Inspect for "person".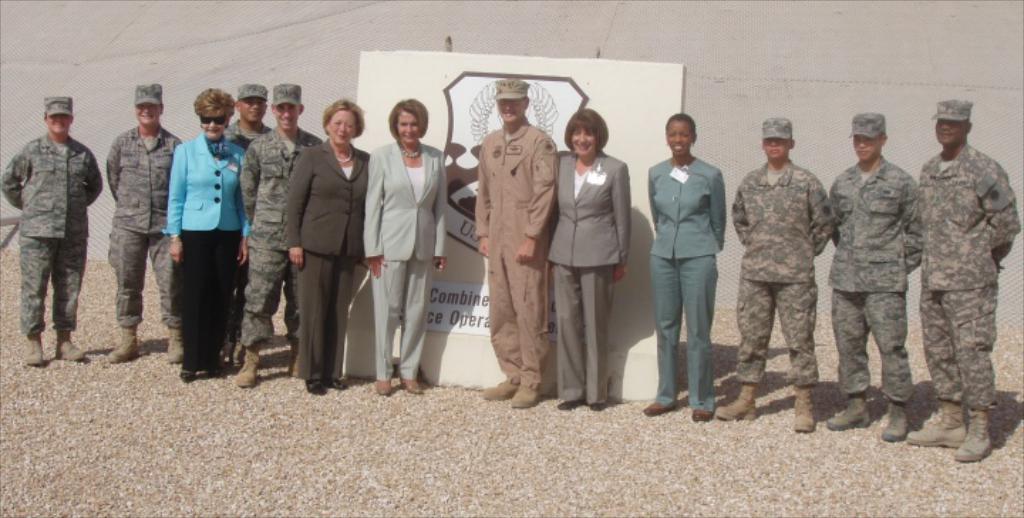
Inspection: crop(361, 97, 449, 394).
